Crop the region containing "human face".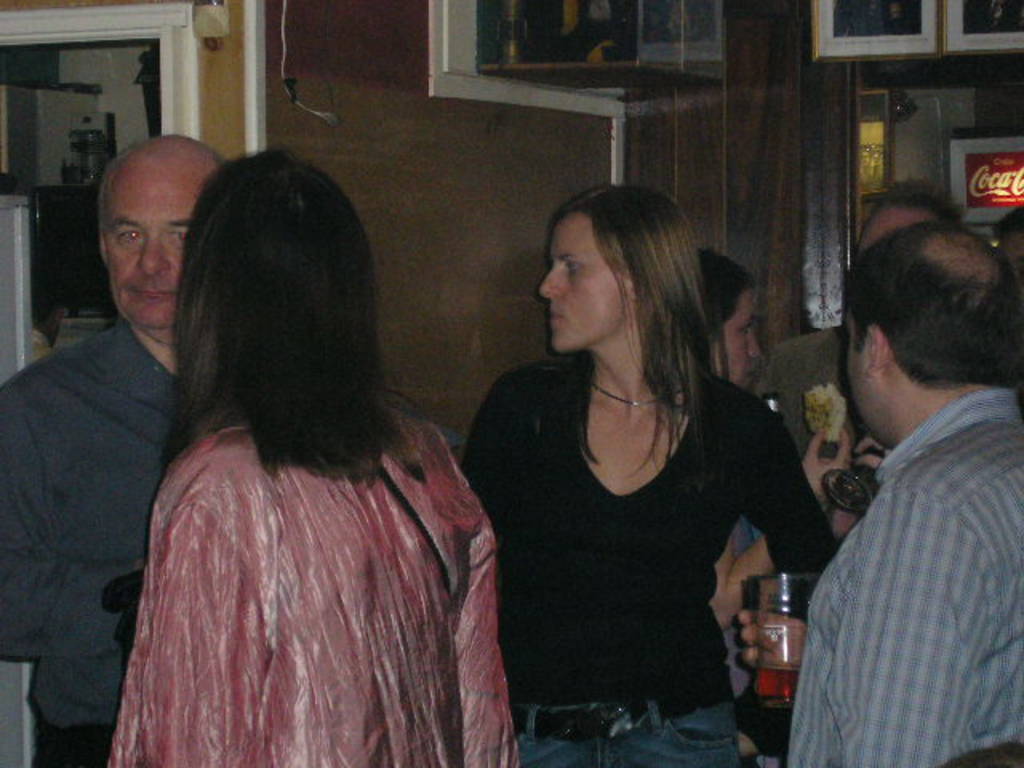
Crop region: rect(707, 280, 755, 382).
